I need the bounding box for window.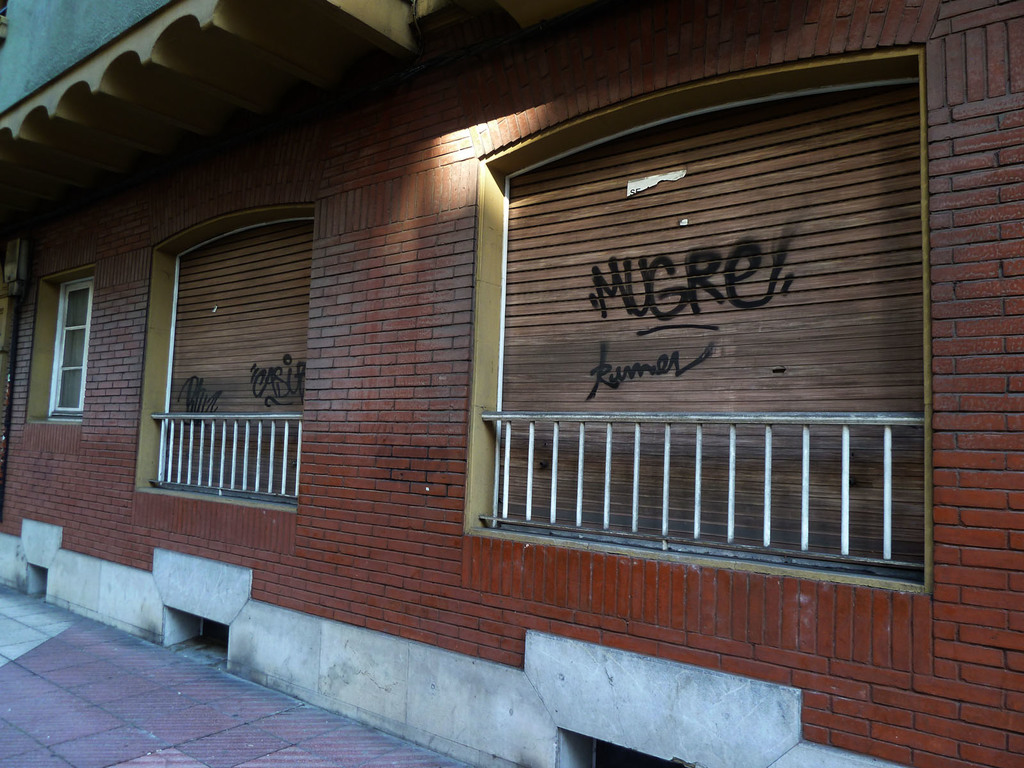
Here it is: [x1=483, y1=109, x2=924, y2=586].
